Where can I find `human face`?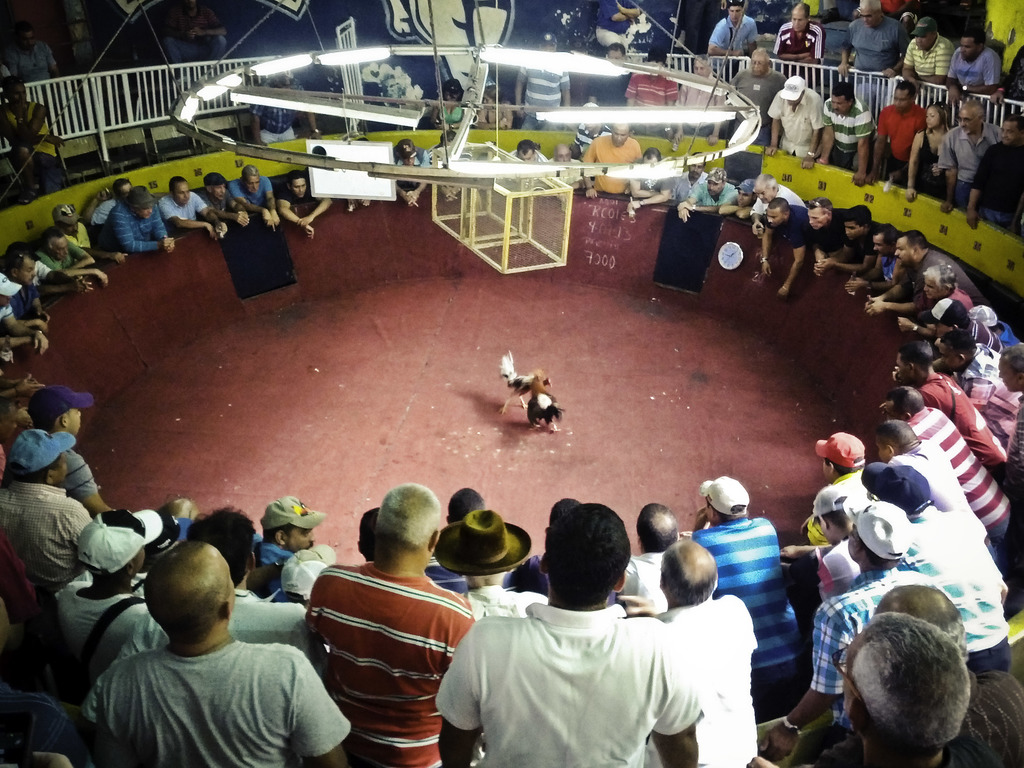
You can find it at region(212, 177, 227, 199).
